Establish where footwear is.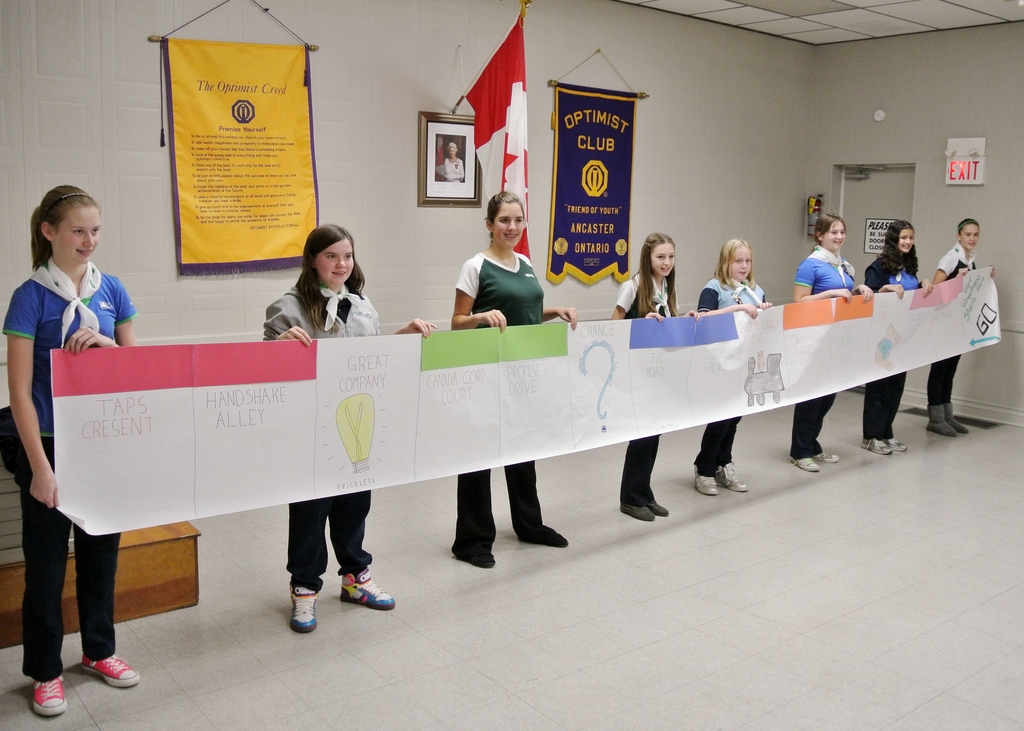
Established at detection(79, 652, 140, 689).
